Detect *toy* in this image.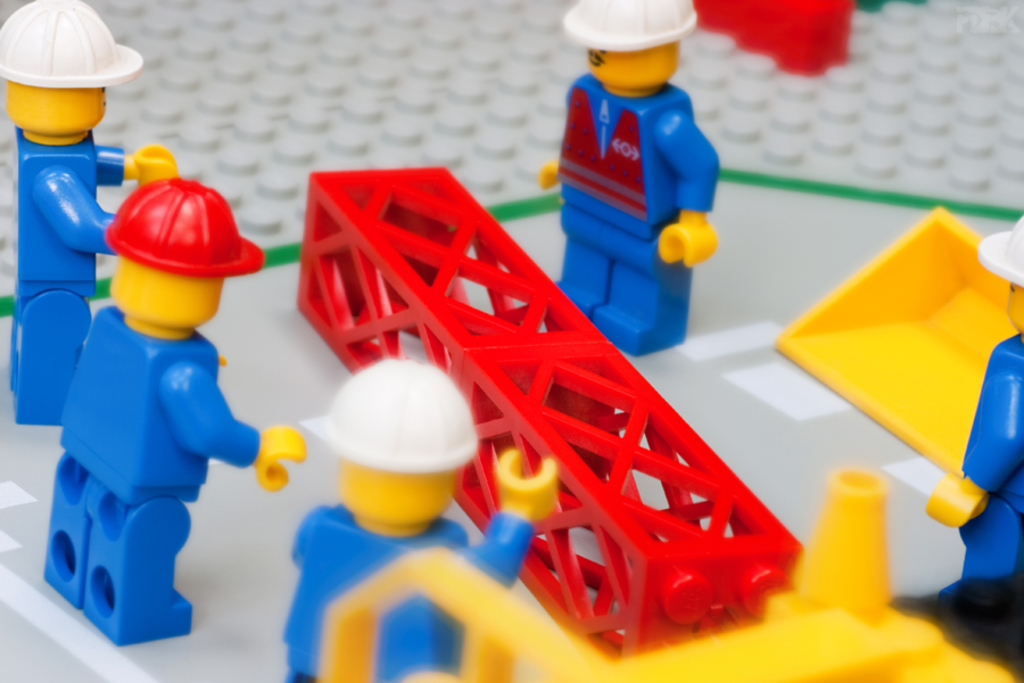
Detection: locate(316, 460, 1006, 682).
